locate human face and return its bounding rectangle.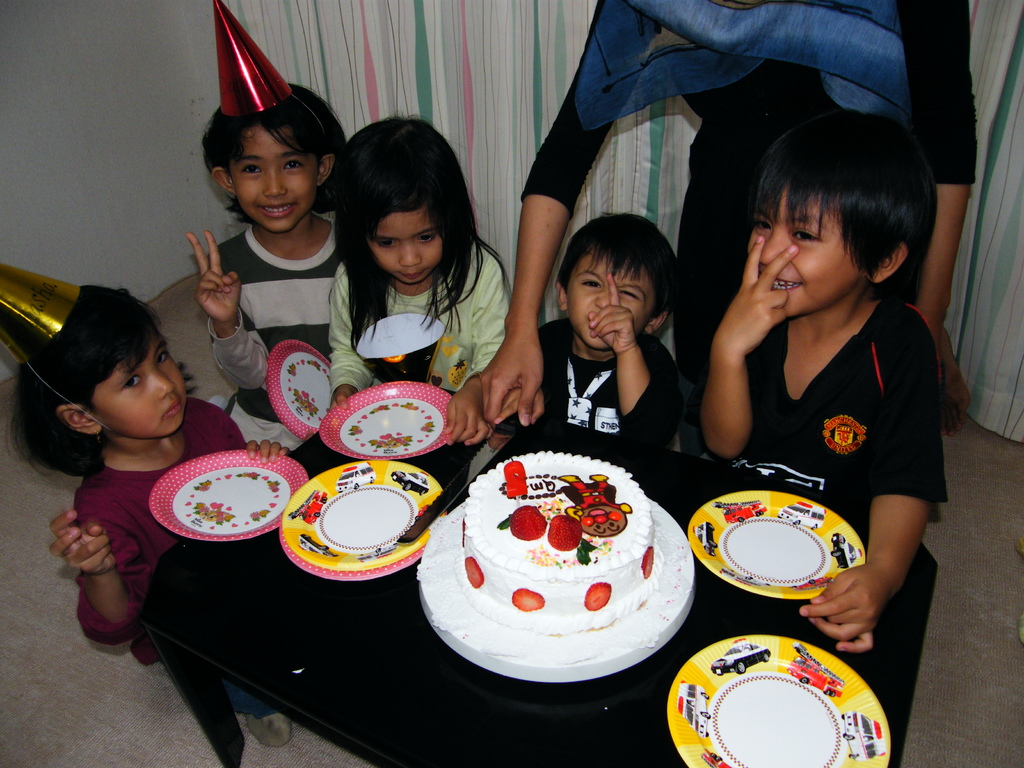
<bbox>373, 203, 446, 289</bbox>.
